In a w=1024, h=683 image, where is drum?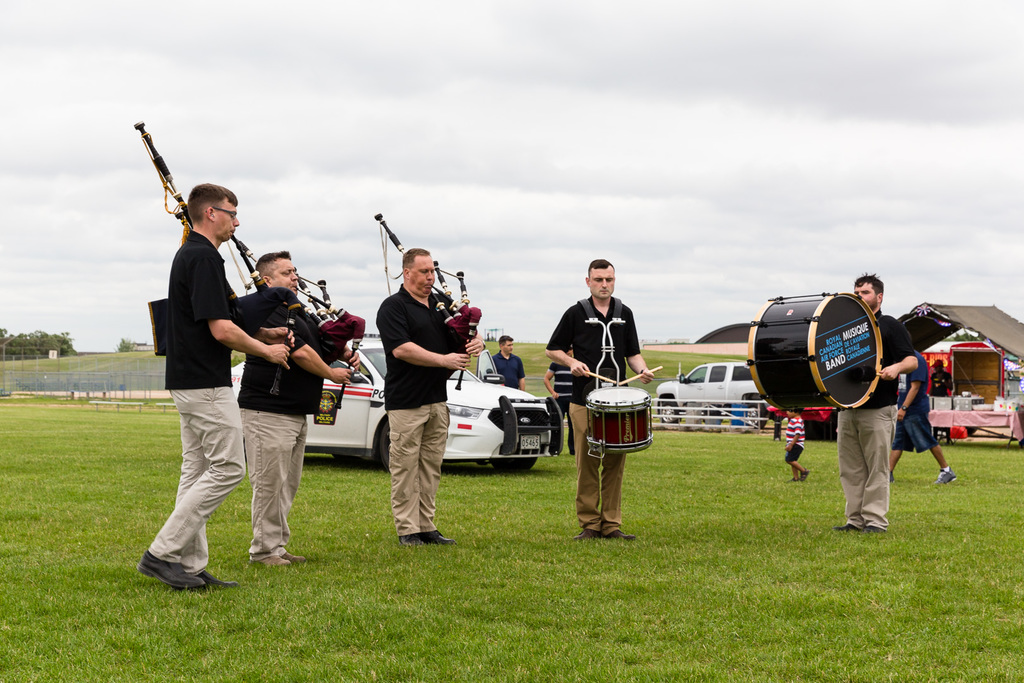
748, 291, 884, 409.
